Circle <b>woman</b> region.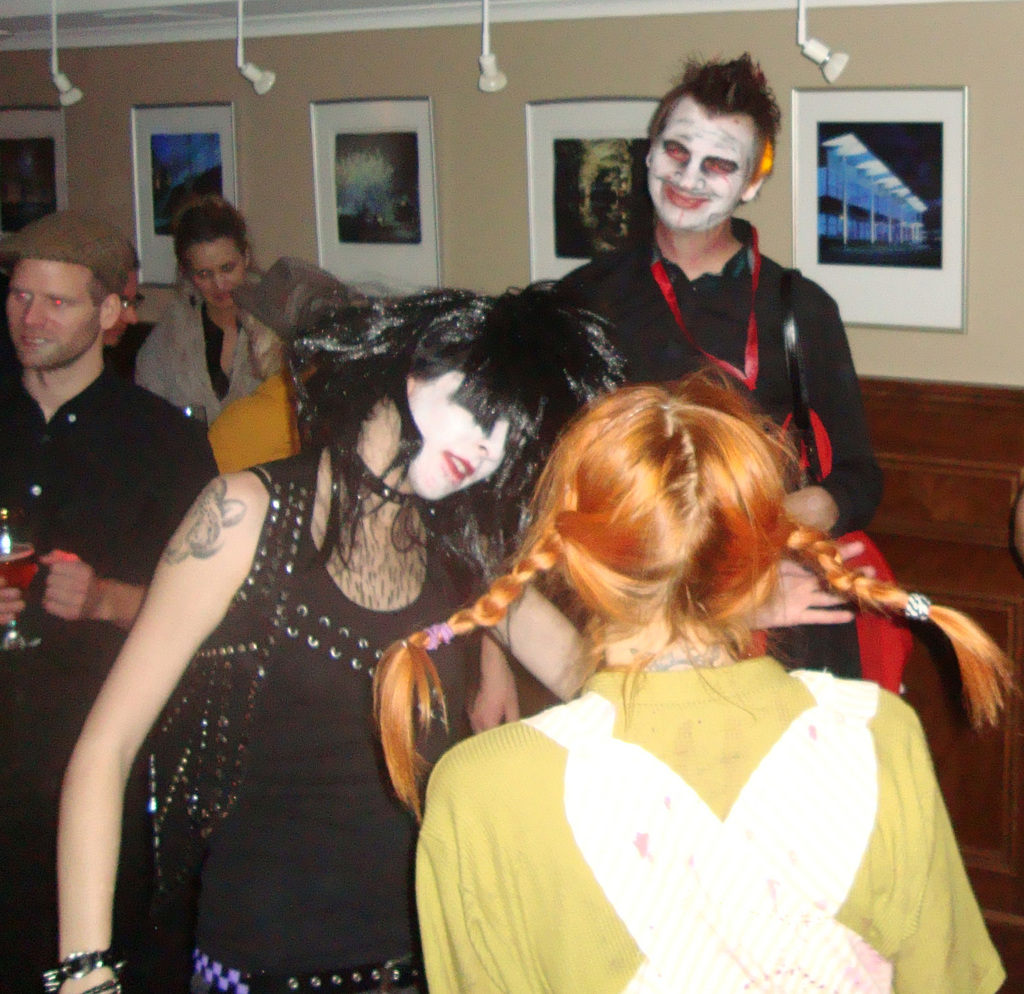
Region: x1=390 y1=333 x2=997 y2=993.
